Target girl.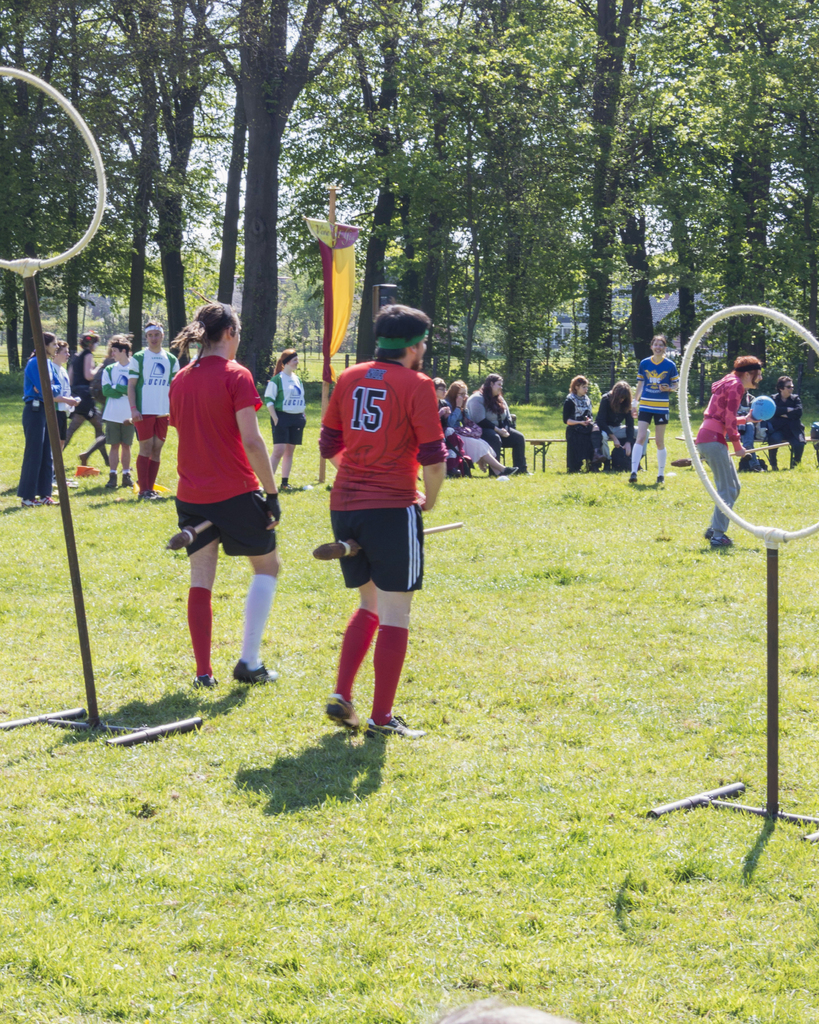
Target region: {"x1": 628, "y1": 333, "x2": 680, "y2": 482}.
